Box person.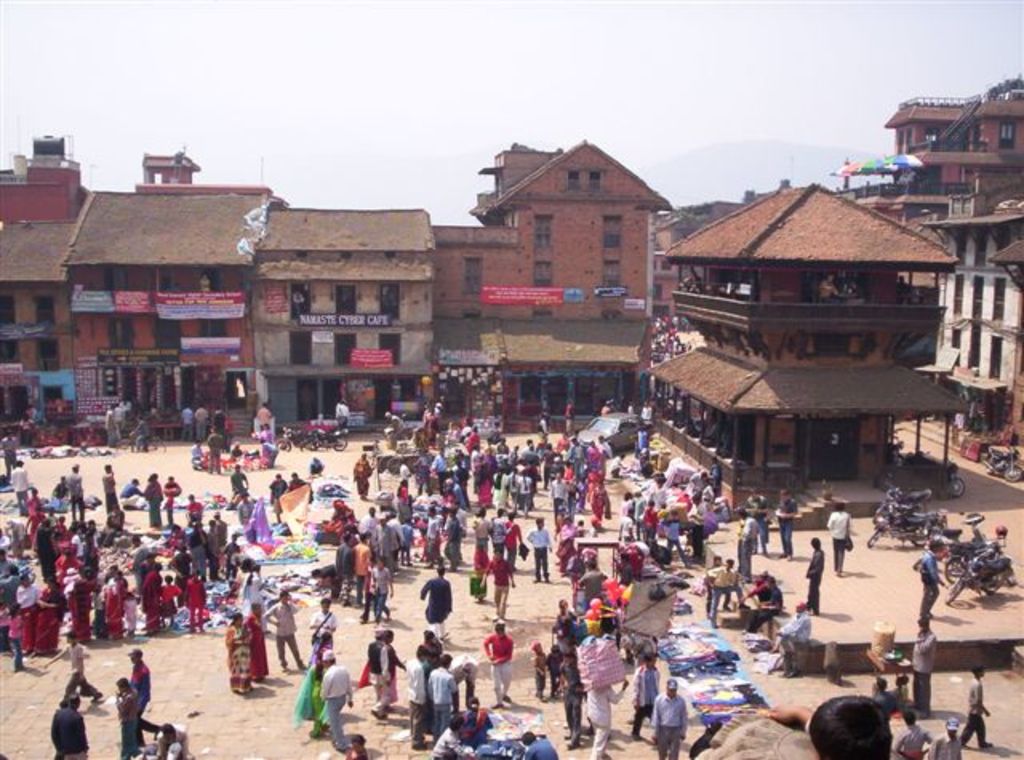
312,659,347,757.
